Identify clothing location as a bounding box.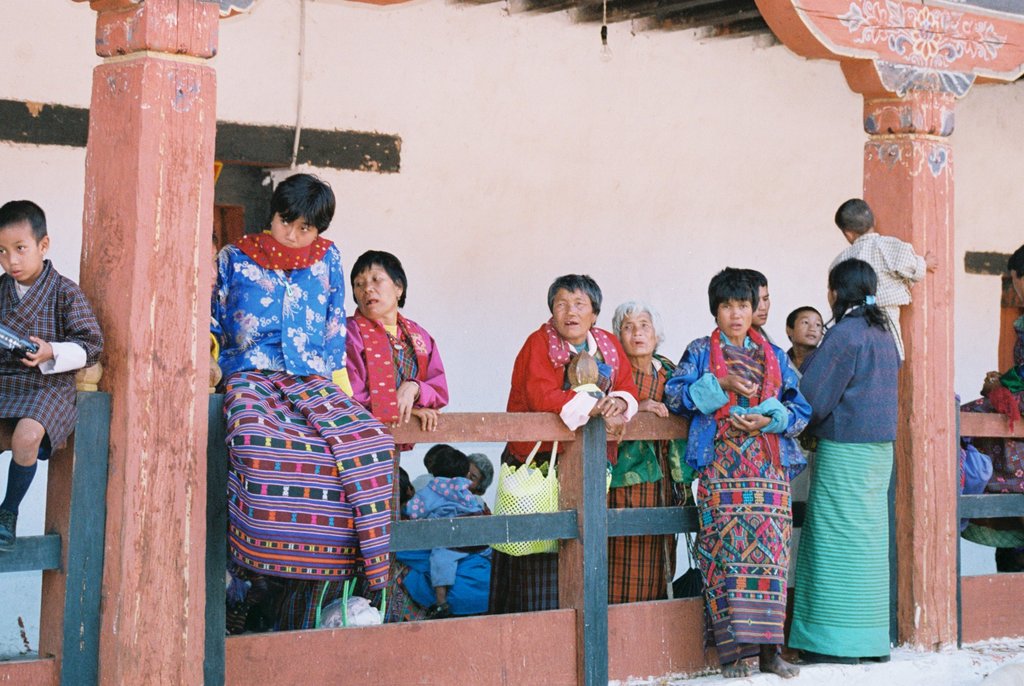
406 474 486 591.
